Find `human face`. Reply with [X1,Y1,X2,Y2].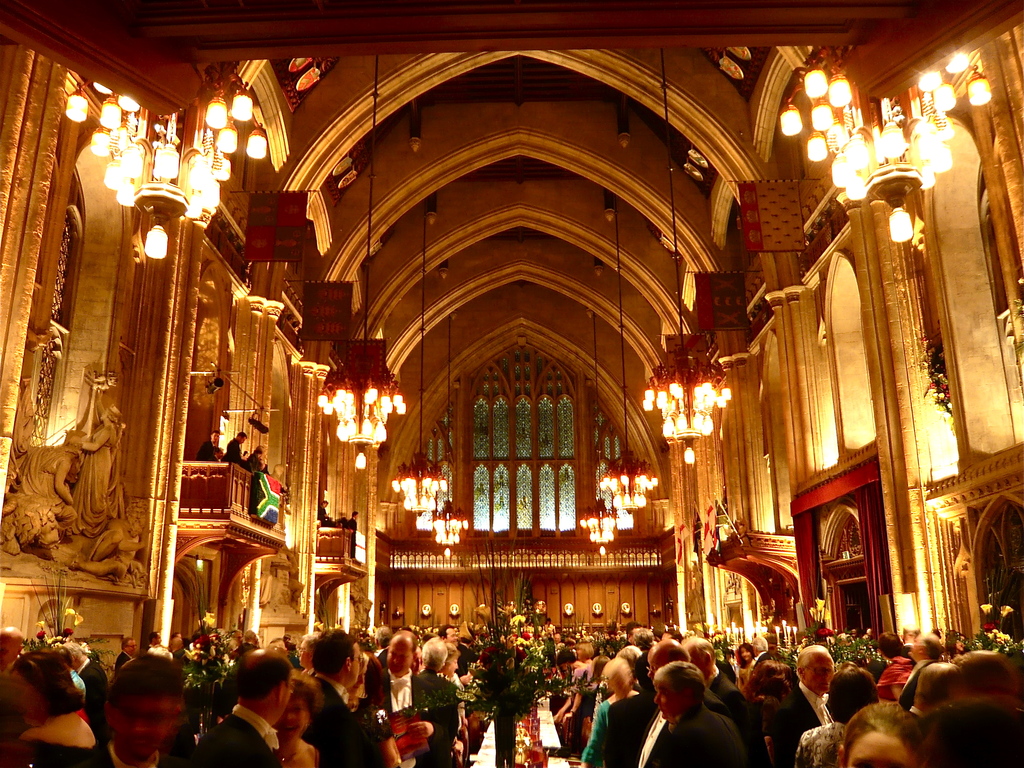
[648,658,662,681].
